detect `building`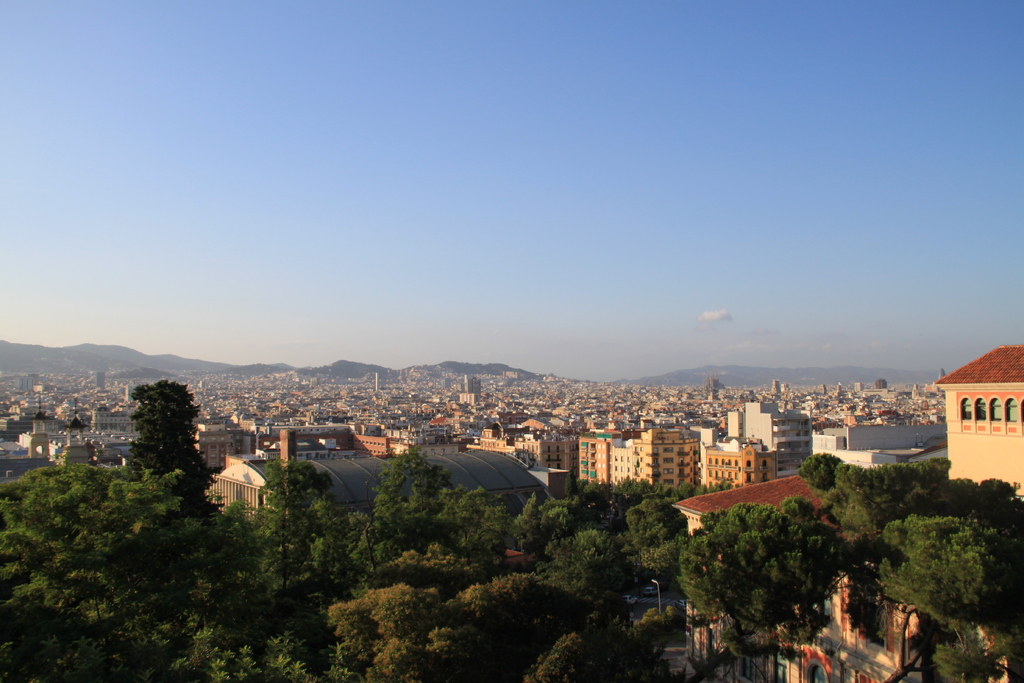
[left=730, top=395, right=815, bottom=457]
